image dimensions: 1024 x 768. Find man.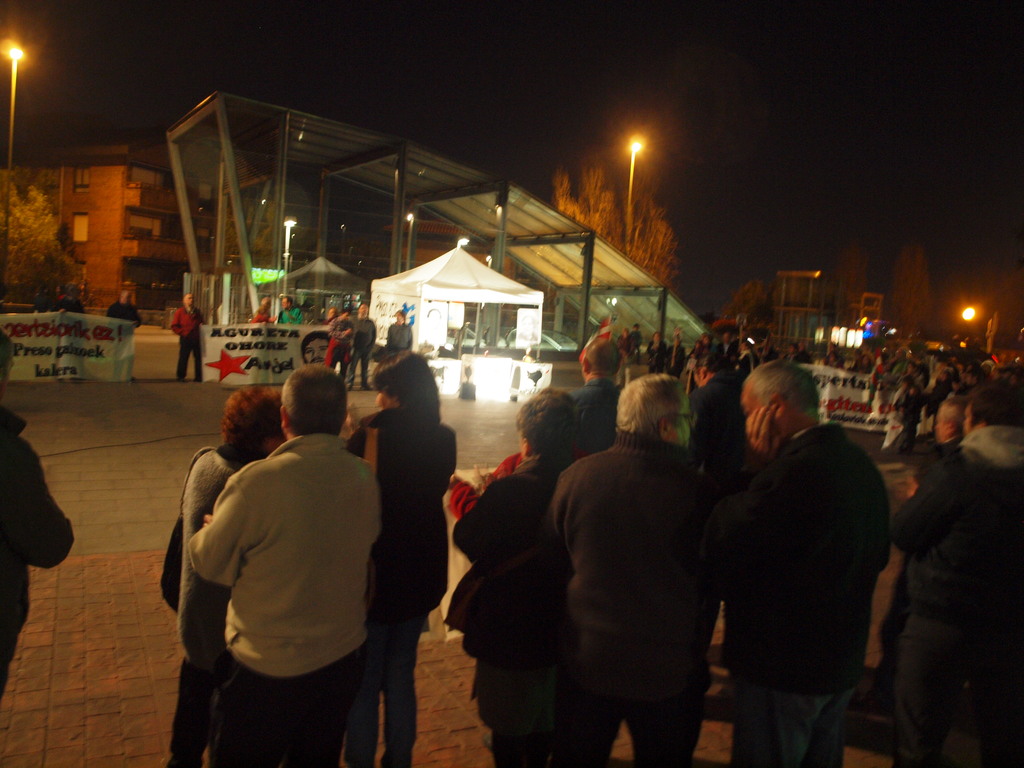
(556,360,722,767).
